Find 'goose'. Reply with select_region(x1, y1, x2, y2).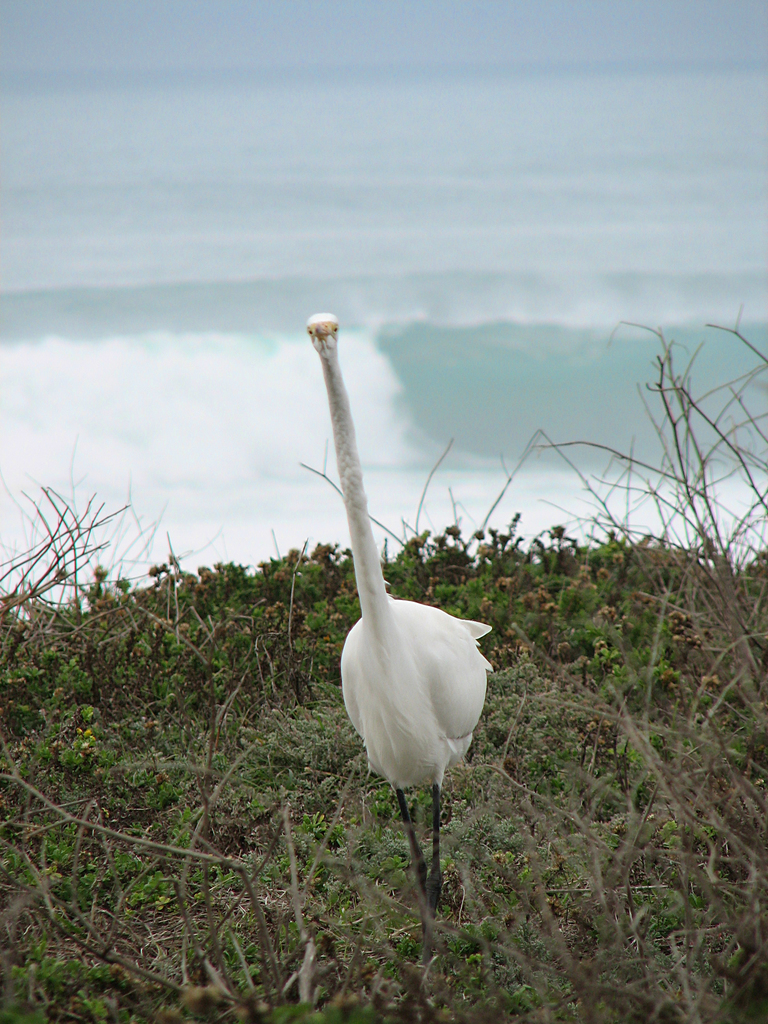
select_region(310, 312, 492, 889).
